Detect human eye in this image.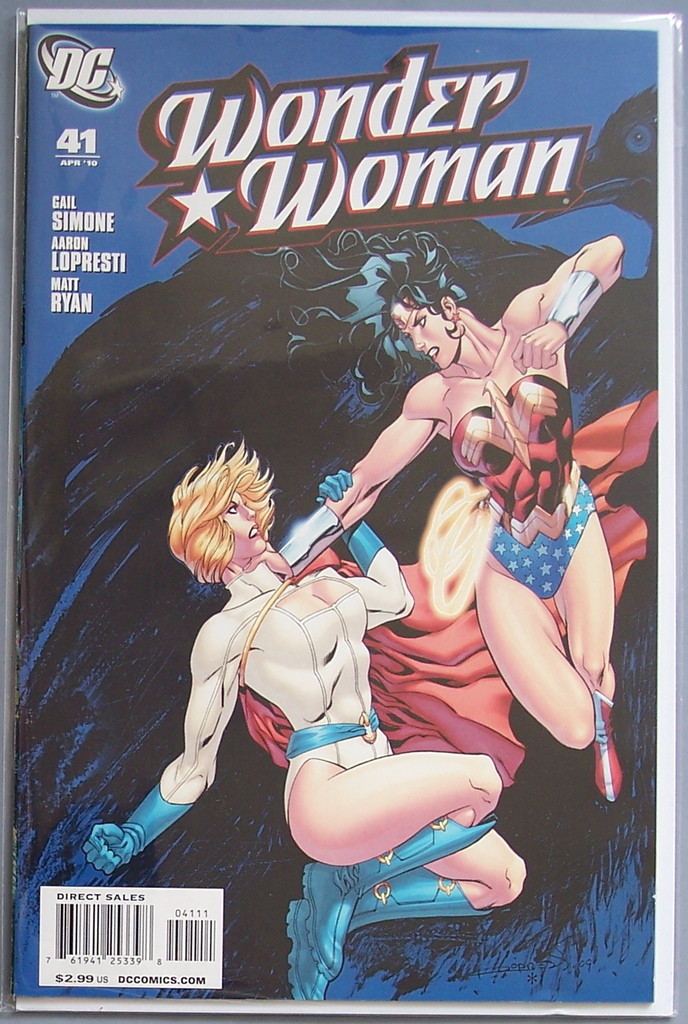
Detection: locate(223, 495, 240, 514).
